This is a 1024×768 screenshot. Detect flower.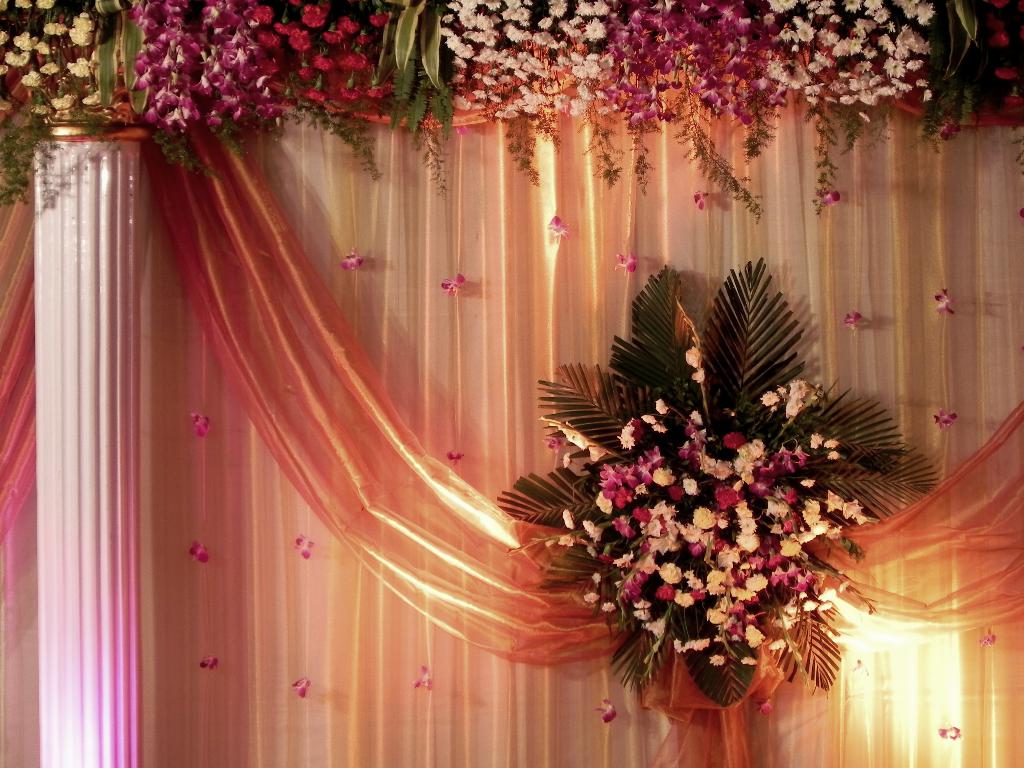
l=447, t=451, r=464, b=465.
